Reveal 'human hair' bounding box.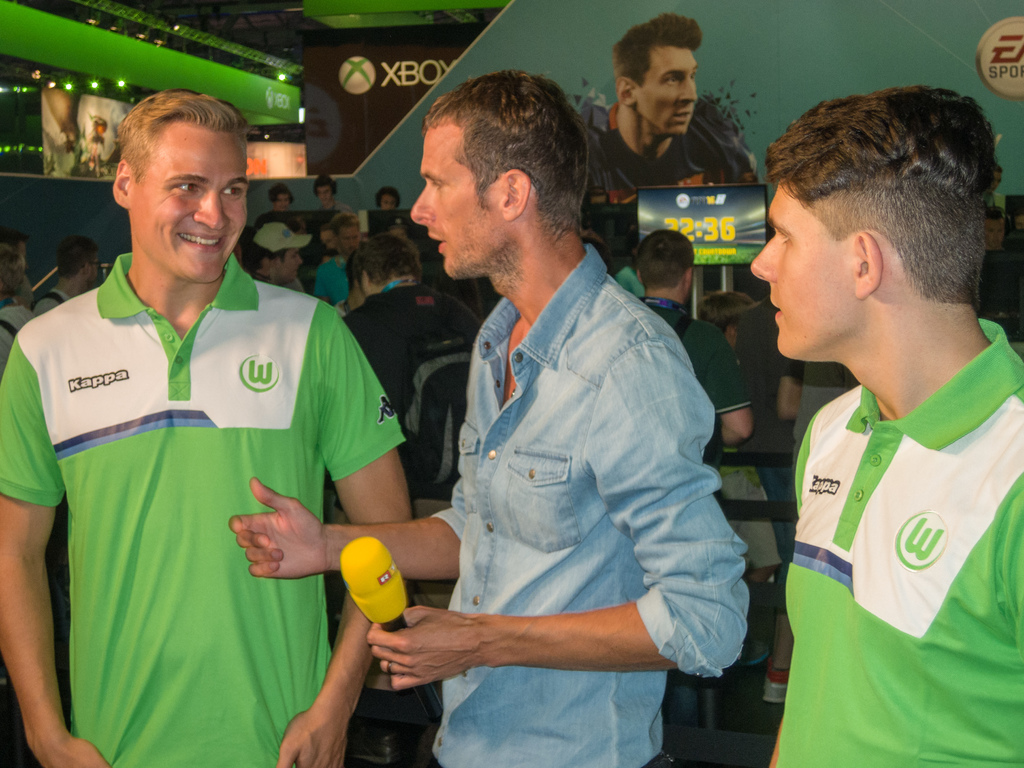
Revealed: <bbox>345, 251, 356, 284</bbox>.
